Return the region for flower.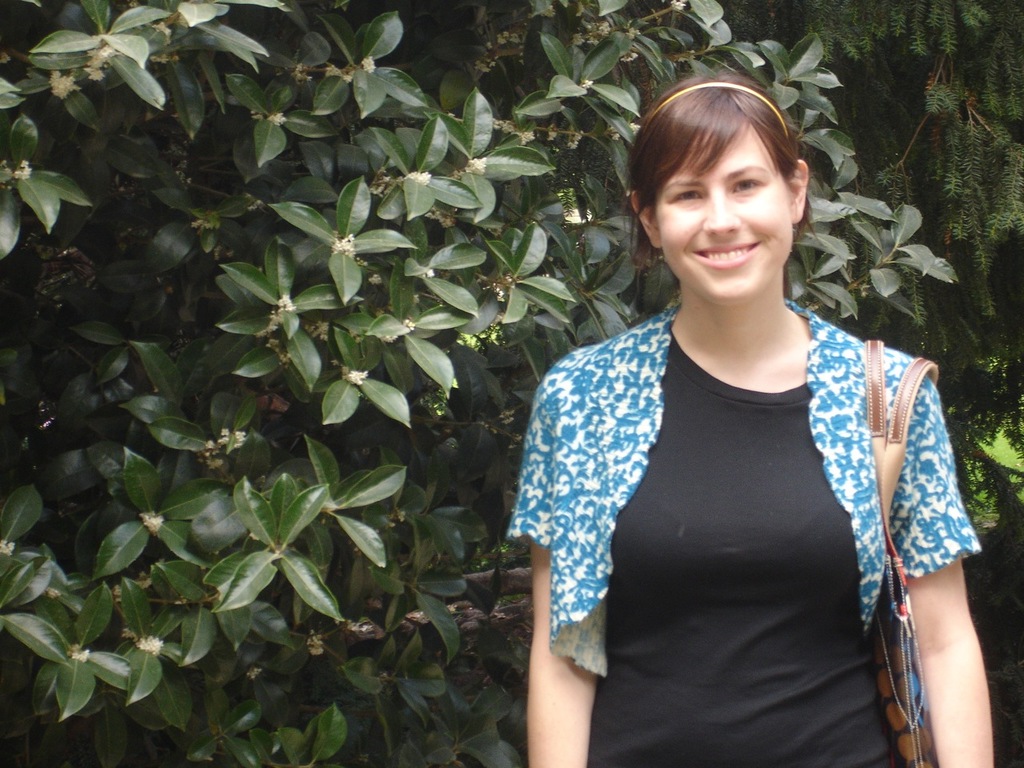
box(0, 530, 18, 558).
